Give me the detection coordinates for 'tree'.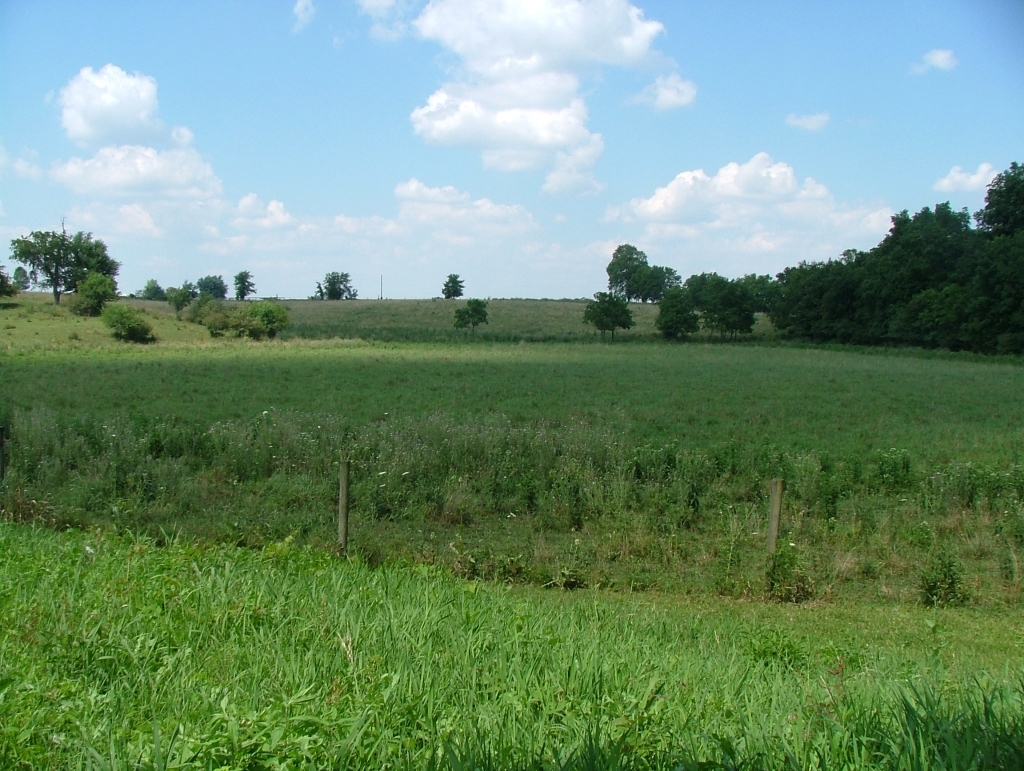
x1=466 y1=296 x2=489 y2=335.
